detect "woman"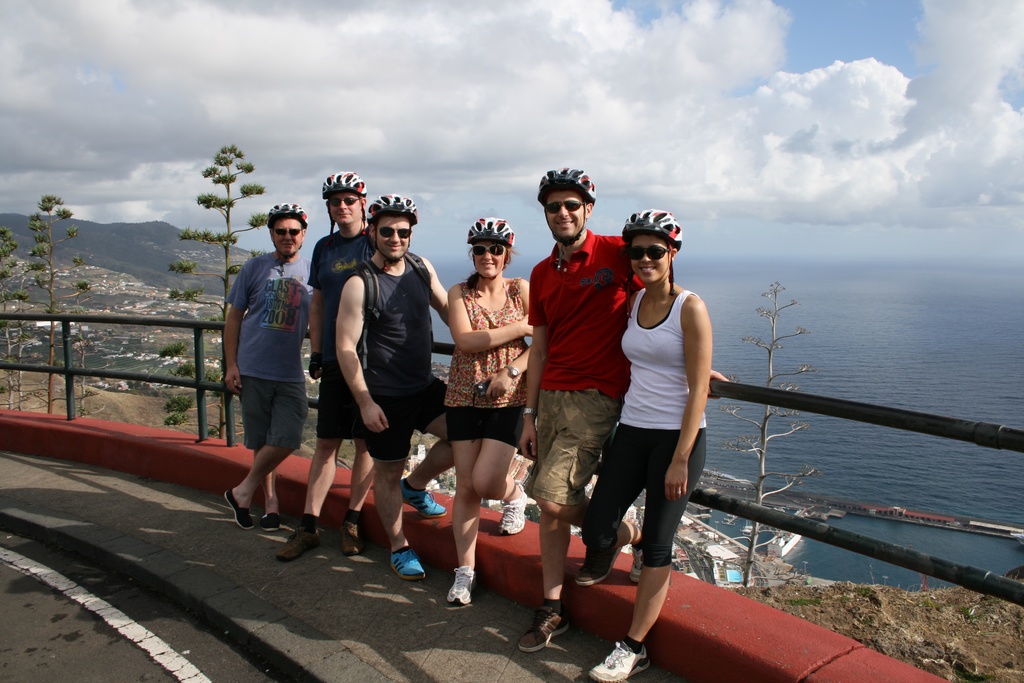
(left=583, top=207, right=718, bottom=682)
